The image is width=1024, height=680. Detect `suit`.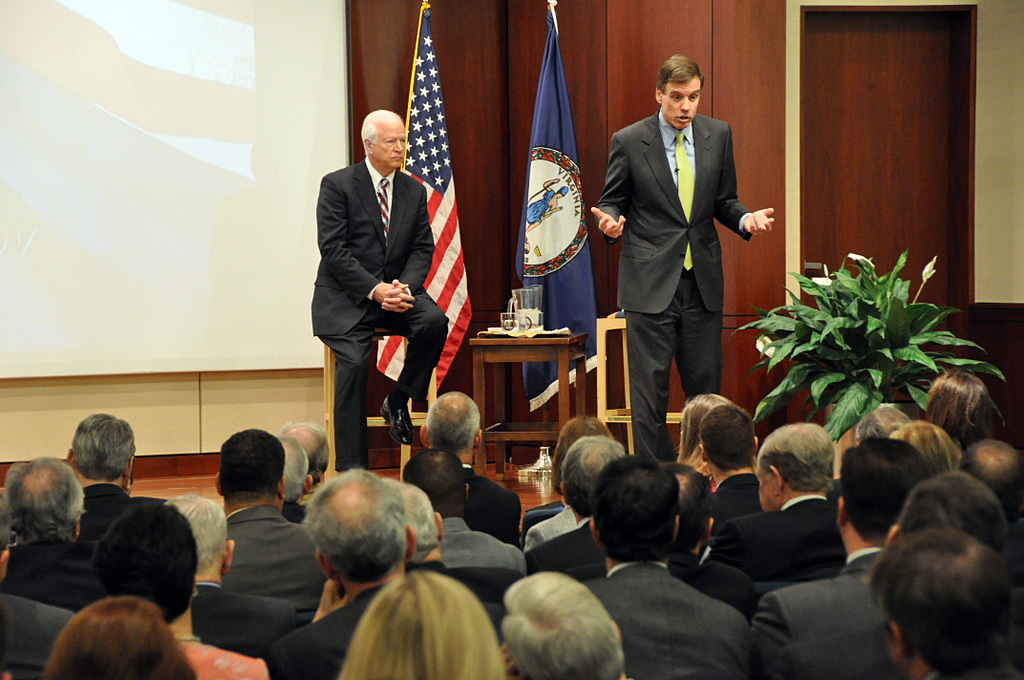
Detection: crop(311, 157, 449, 471).
